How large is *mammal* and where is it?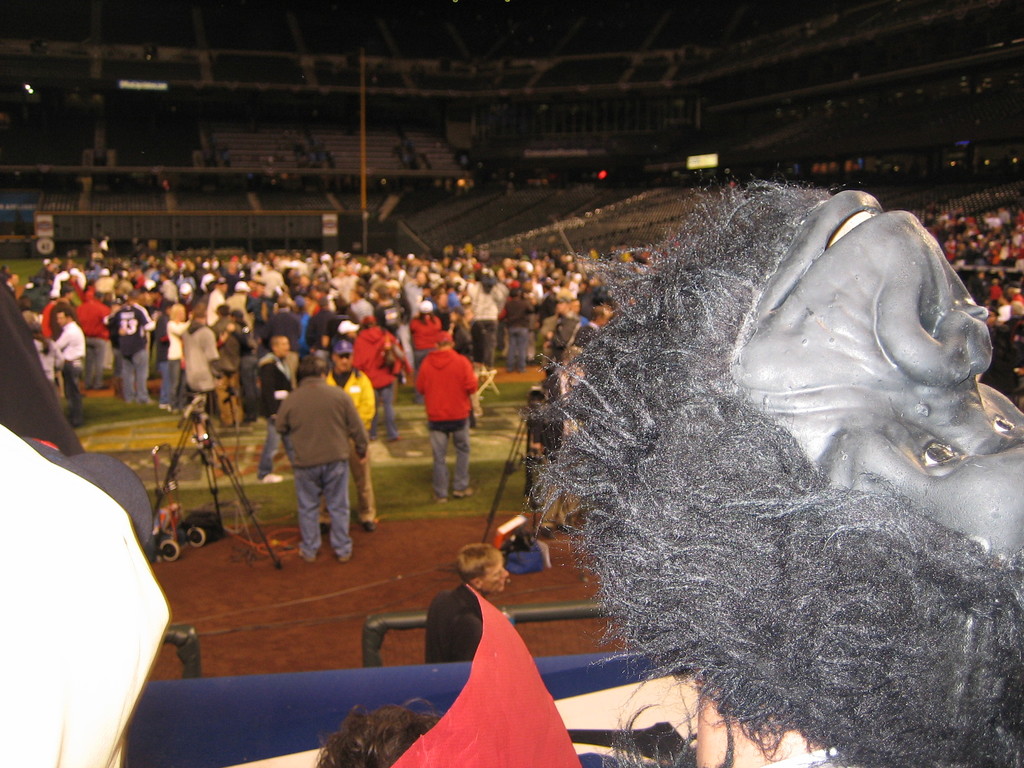
Bounding box: 270/353/368/569.
